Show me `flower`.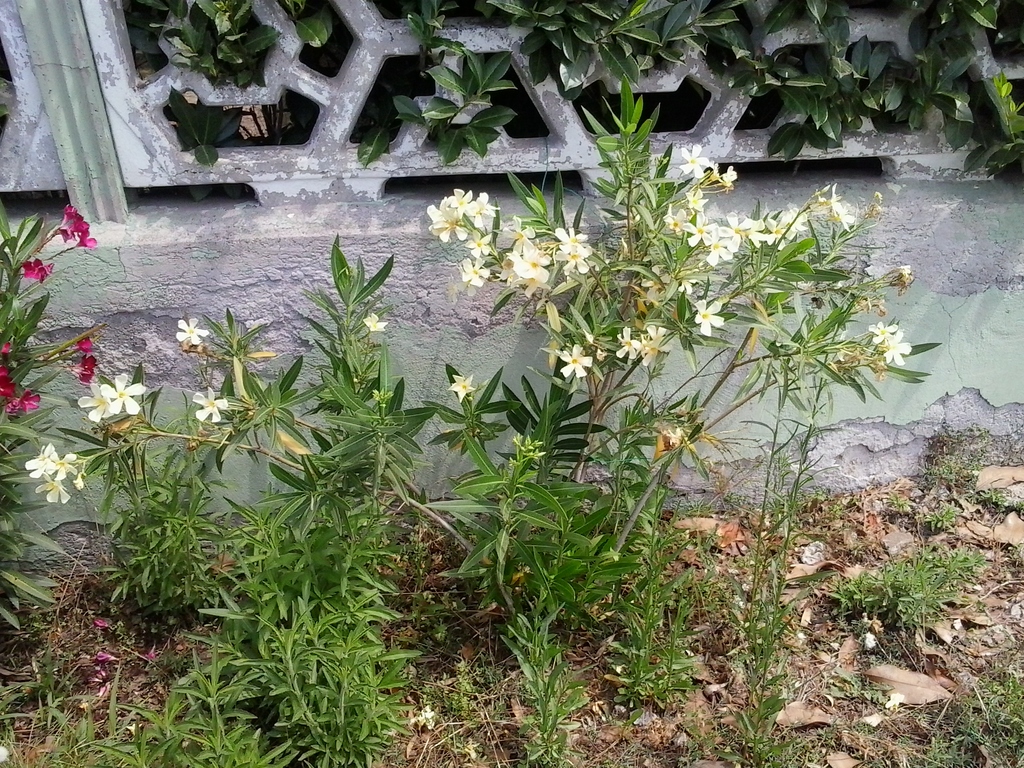
`flower` is here: bbox(191, 383, 228, 426).
